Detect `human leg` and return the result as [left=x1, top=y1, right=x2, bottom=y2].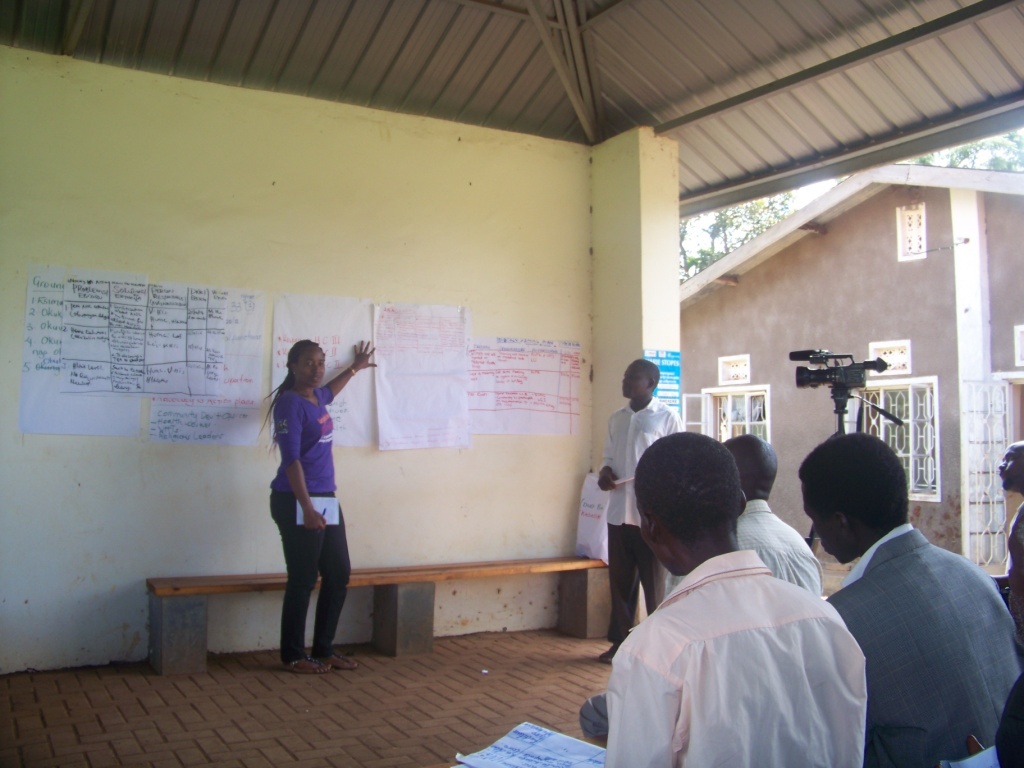
[left=270, top=489, right=326, bottom=672].
